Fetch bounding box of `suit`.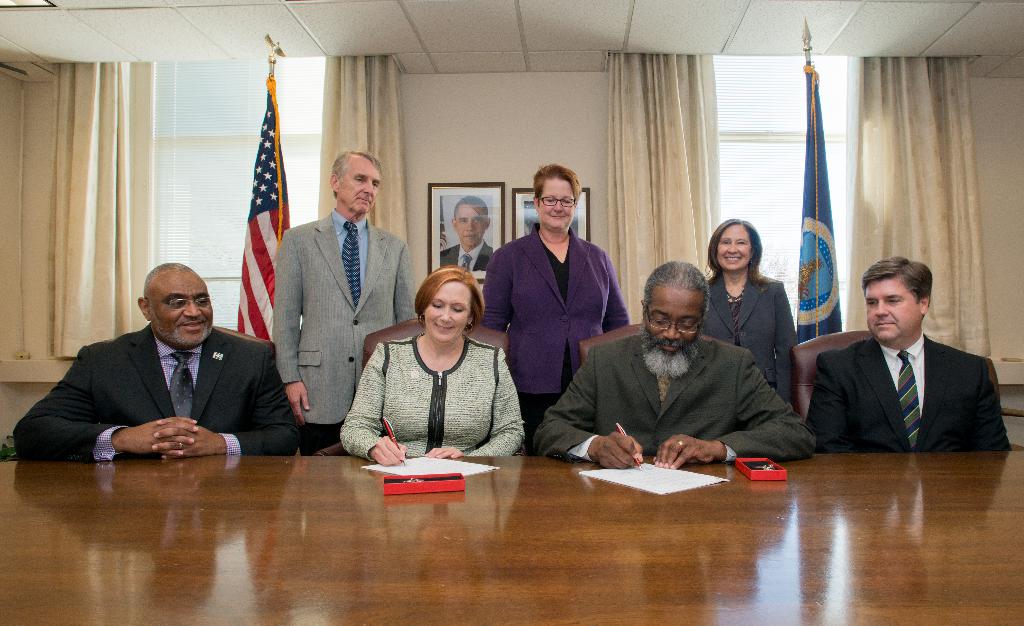
Bbox: locate(440, 245, 496, 271).
